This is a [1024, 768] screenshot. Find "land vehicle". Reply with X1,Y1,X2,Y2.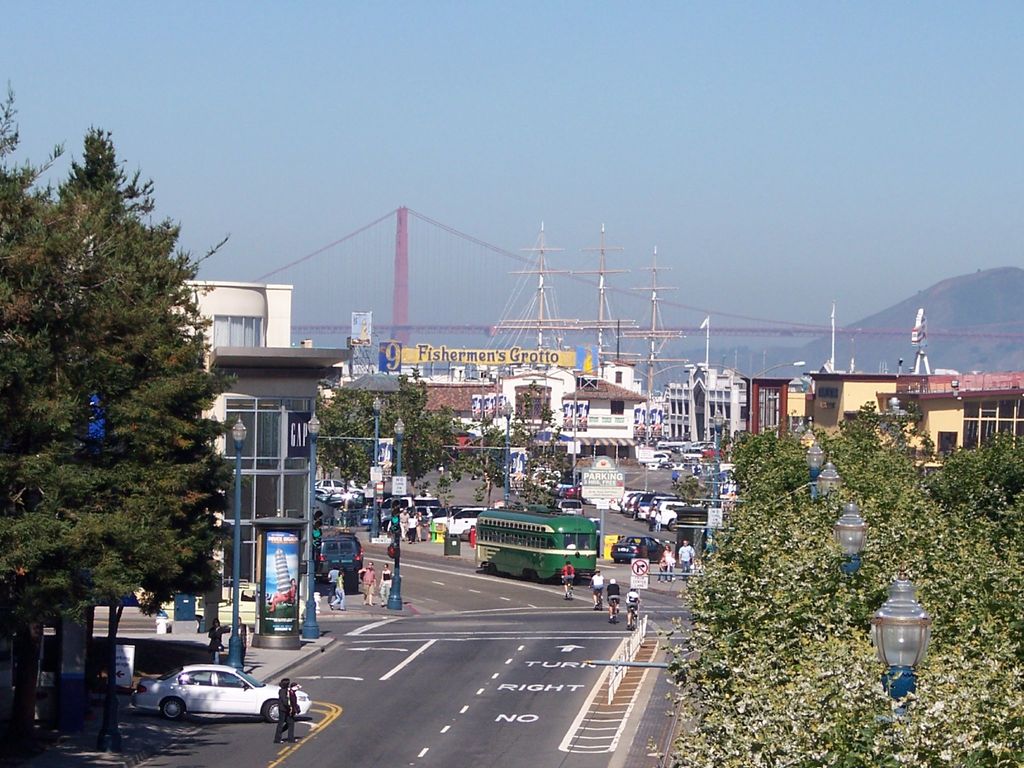
551,495,584,516.
